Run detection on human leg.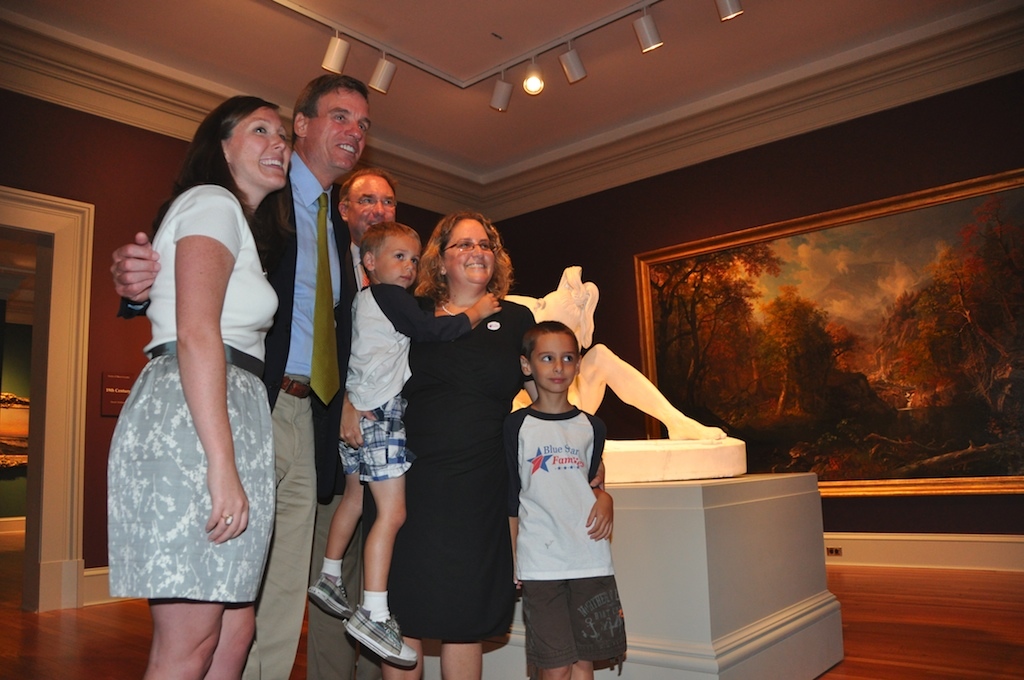
Result: 355,504,380,679.
